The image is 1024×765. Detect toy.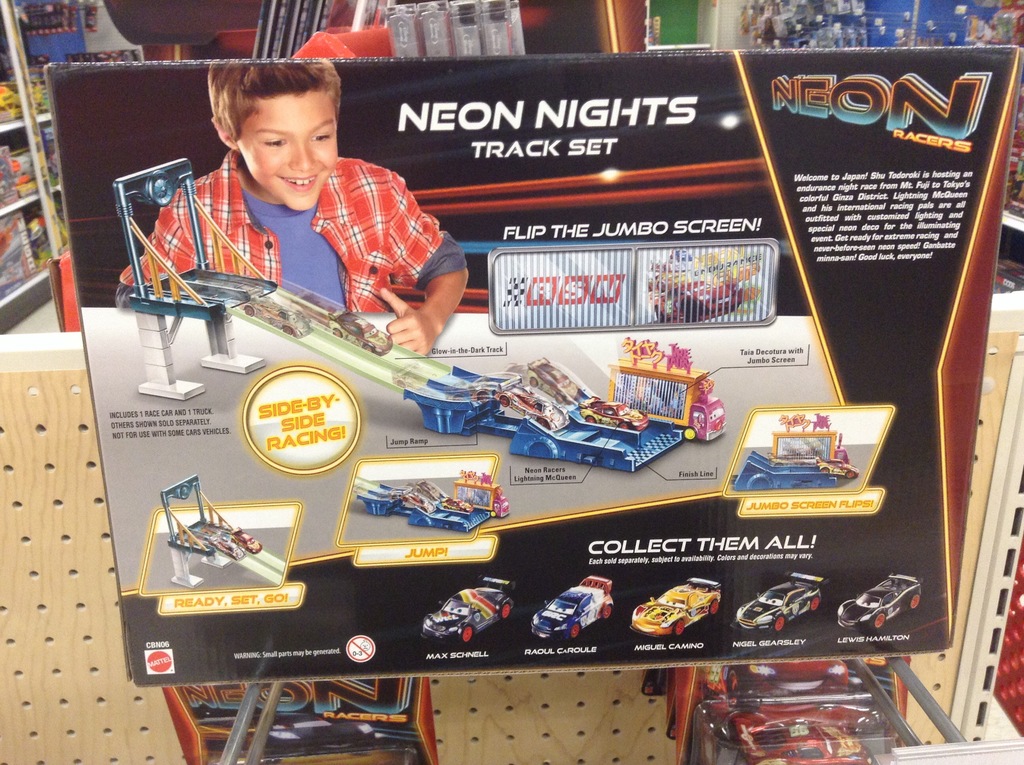
Detection: l=352, t=484, r=492, b=534.
